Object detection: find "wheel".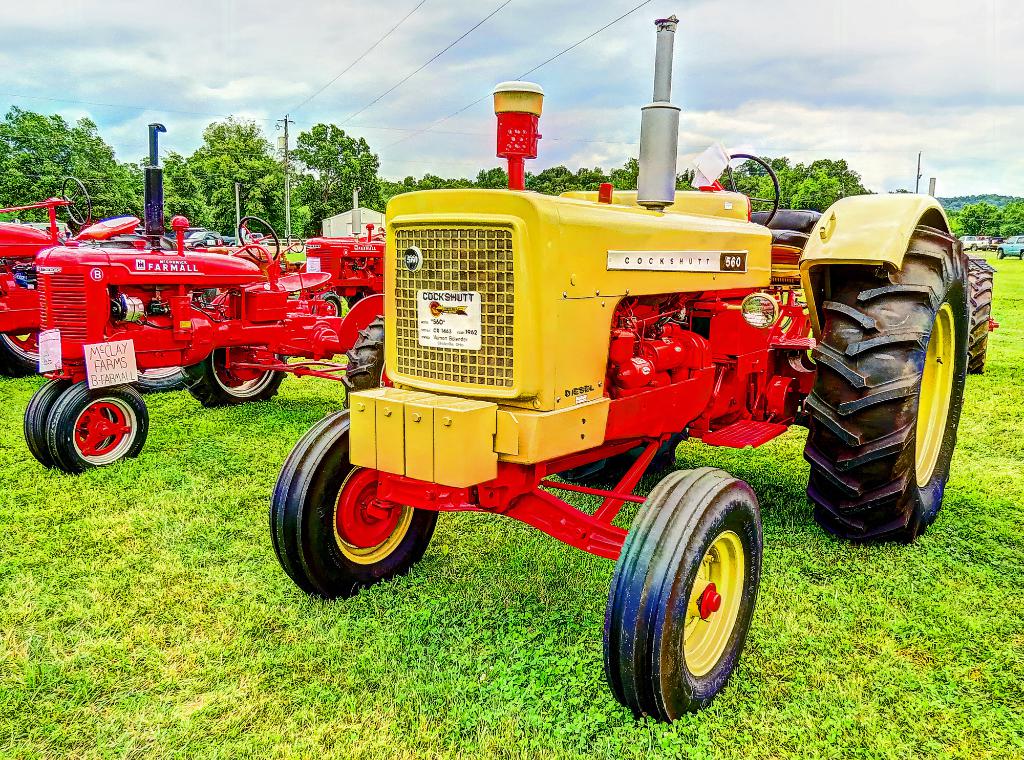
bbox=[601, 466, 764, 726].
